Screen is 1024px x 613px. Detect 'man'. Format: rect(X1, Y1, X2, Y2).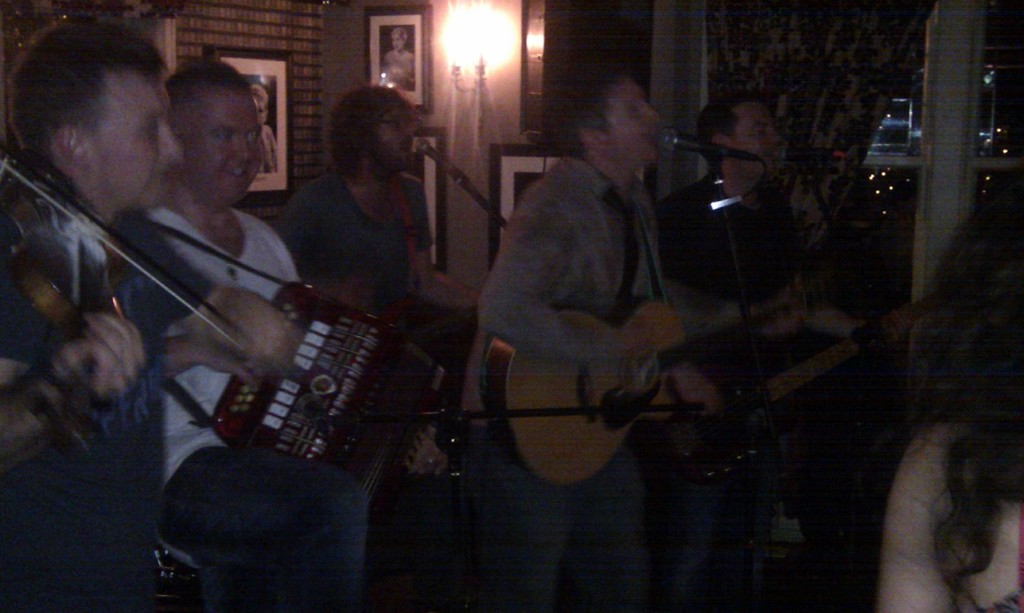
rect(278, 81, 474, 324).
